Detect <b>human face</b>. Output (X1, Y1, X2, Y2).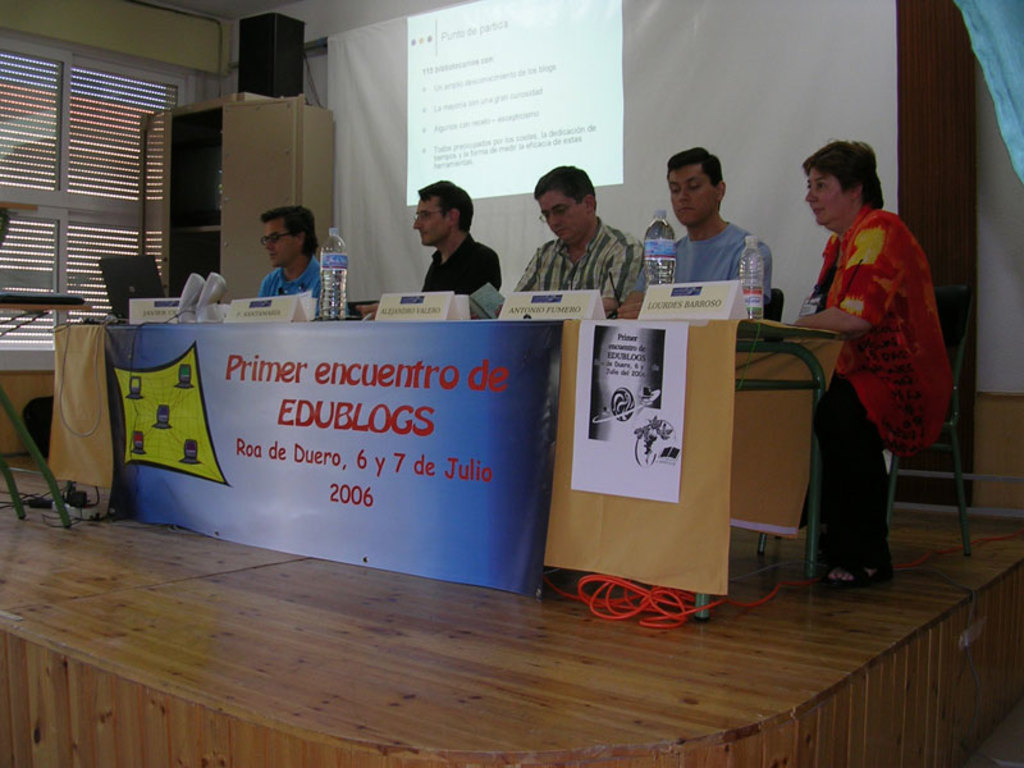
(671, 165, 713, 224).
